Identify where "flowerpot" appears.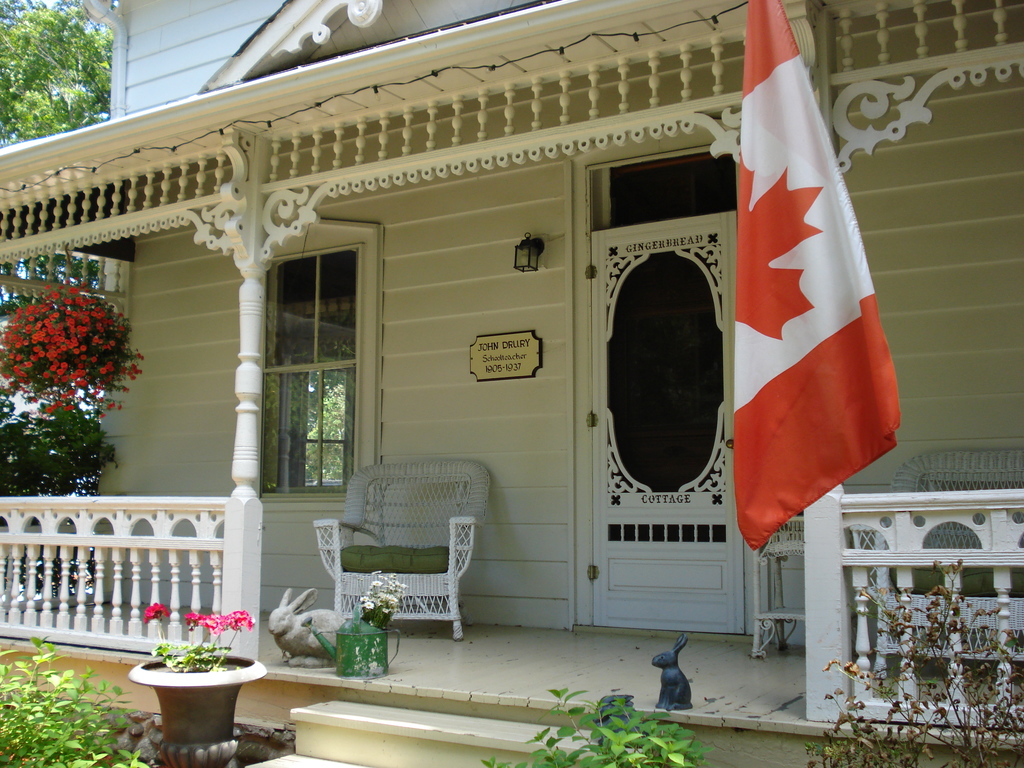
Appears at (x1=131, y1=651, x2=248, y2=751).
